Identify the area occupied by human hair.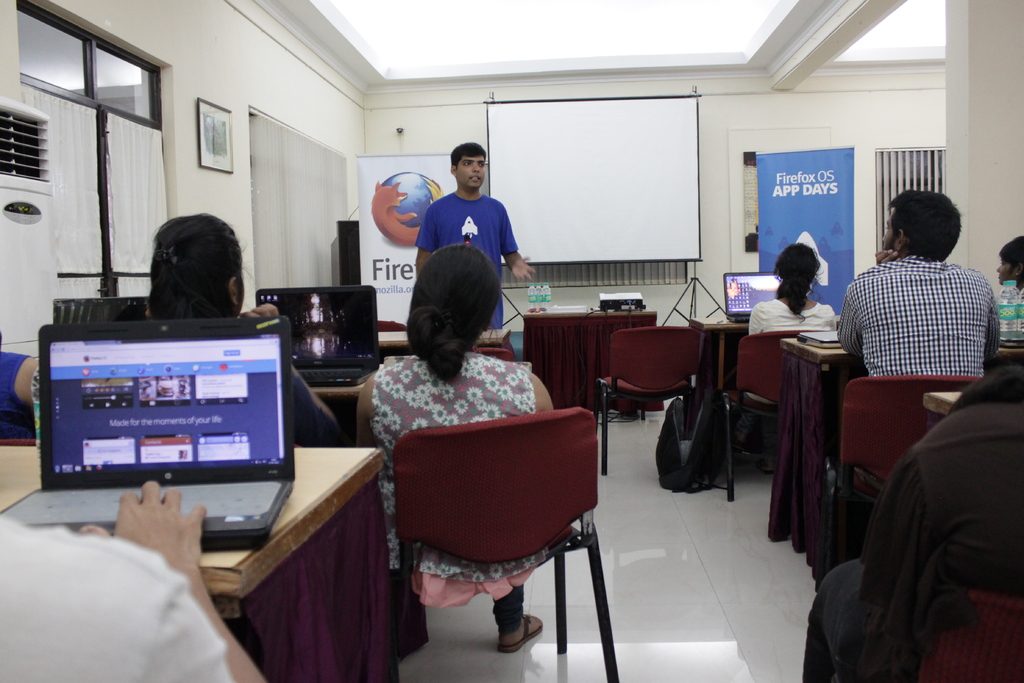
Area: 887, 190, 963, 258.
